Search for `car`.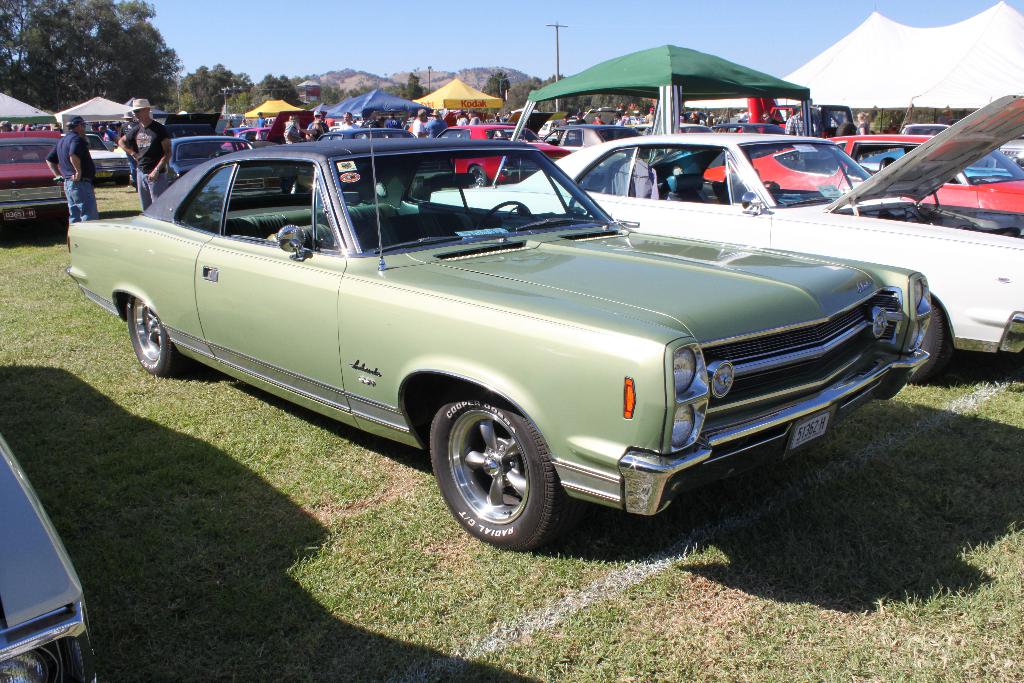
Found at crop(80, 131, 131, 185).
